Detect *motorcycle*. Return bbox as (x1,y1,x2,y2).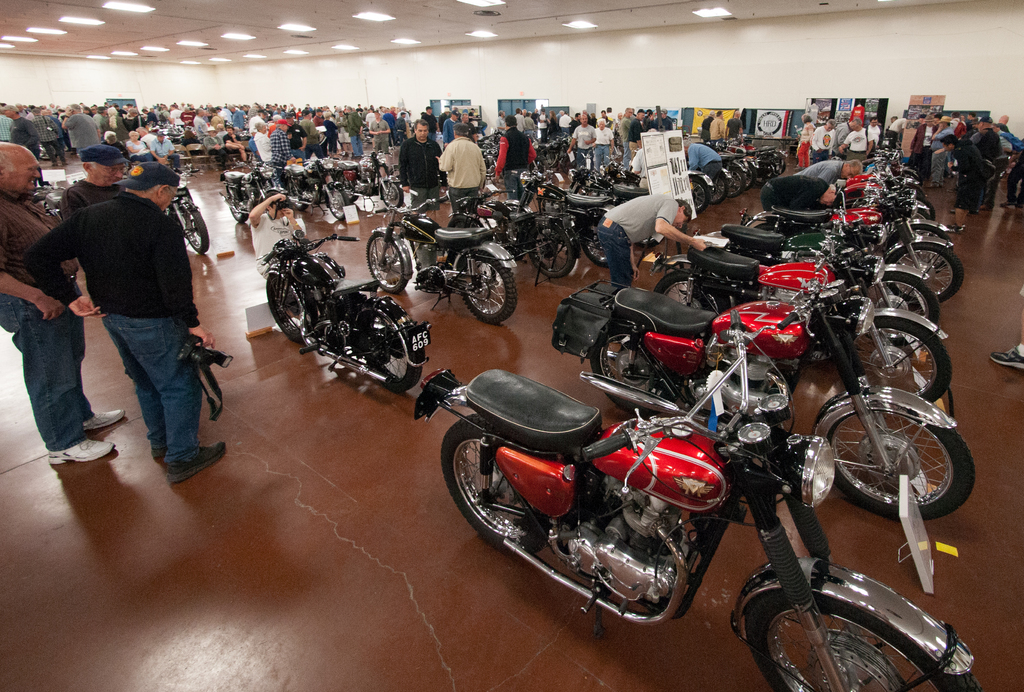
(645,241,954,383).
